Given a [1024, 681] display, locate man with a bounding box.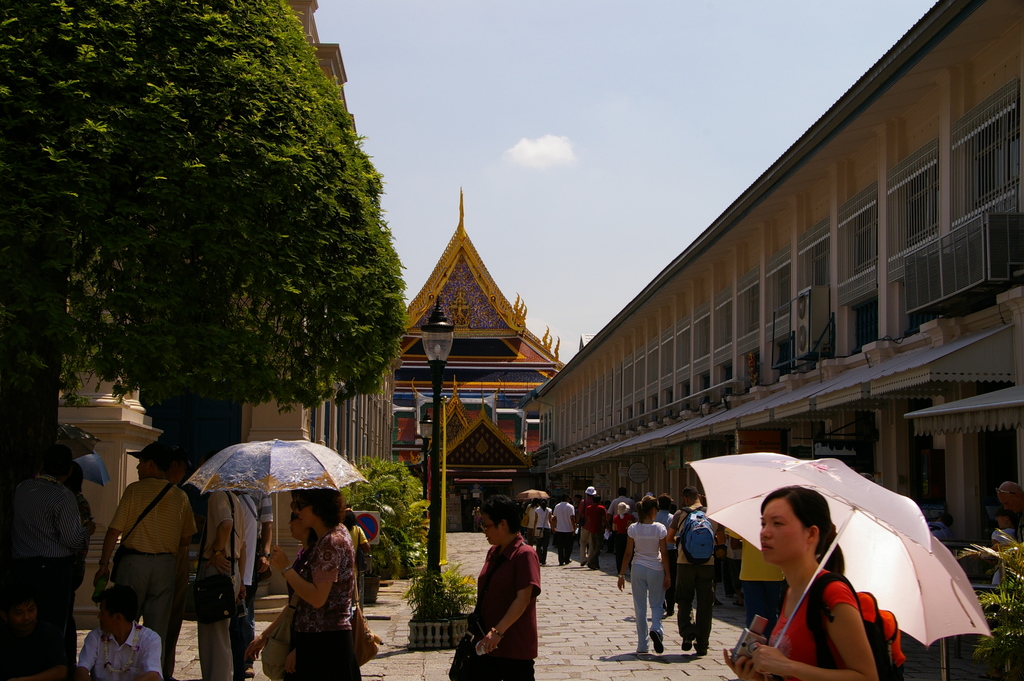
Located: bbox=(666, 489, 742, 657).
